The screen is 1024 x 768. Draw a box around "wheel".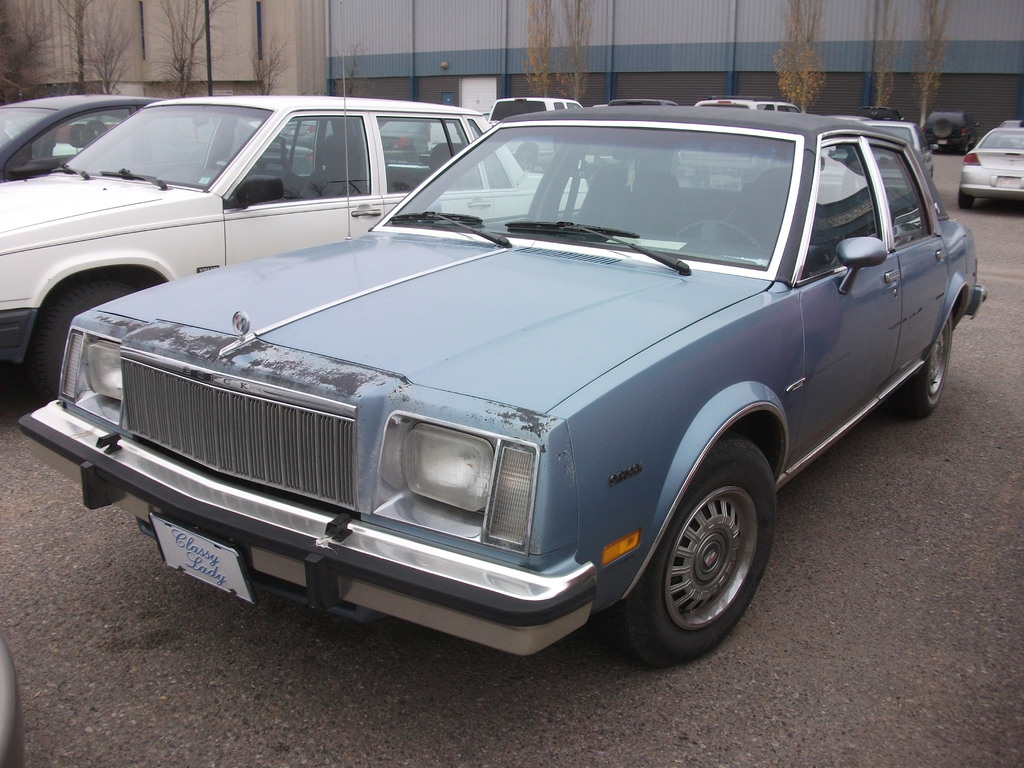
crop(28, 275, 144, 404).
